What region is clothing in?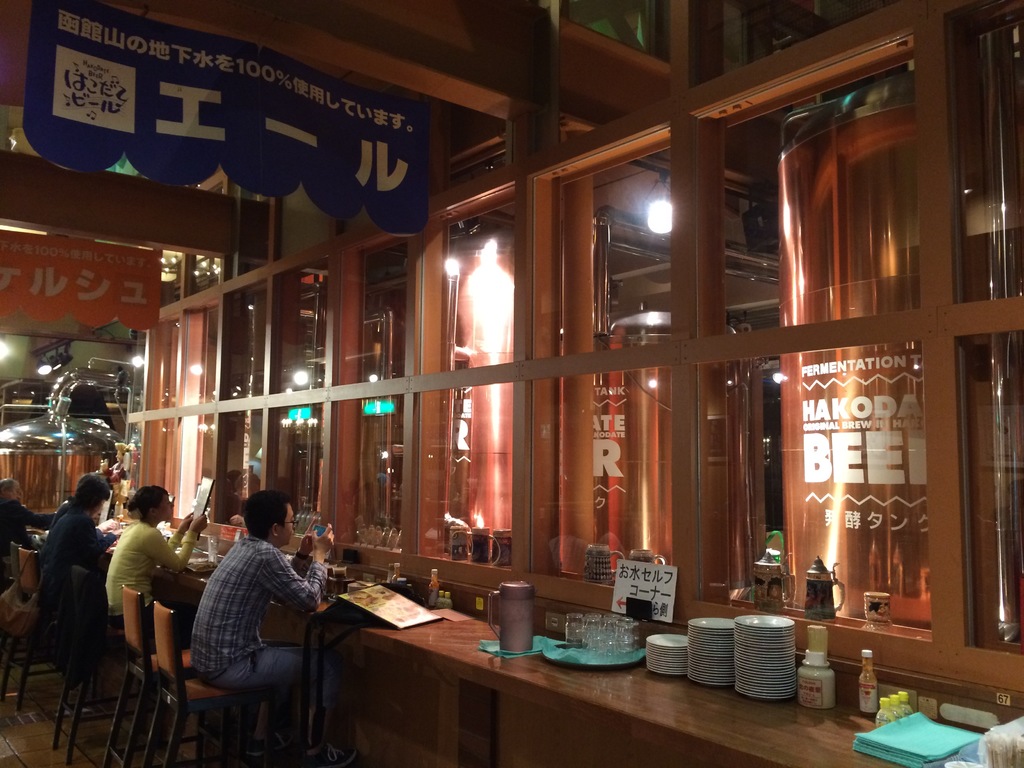
31,494,111,611.
